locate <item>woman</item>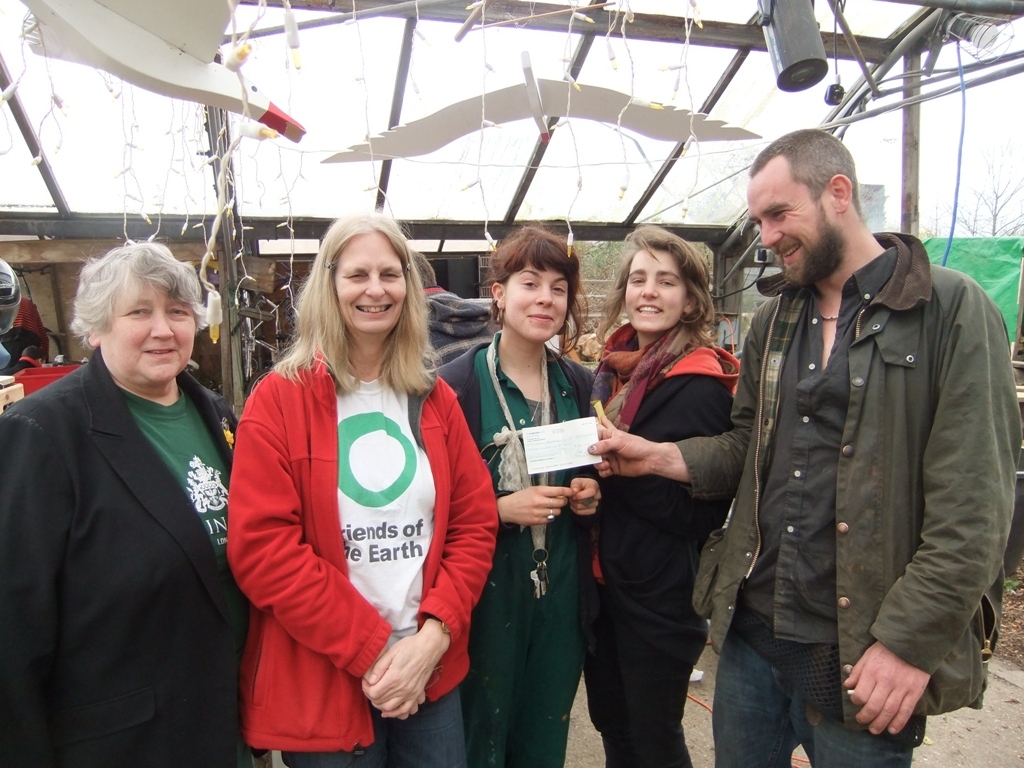
[428,225,610,767]
